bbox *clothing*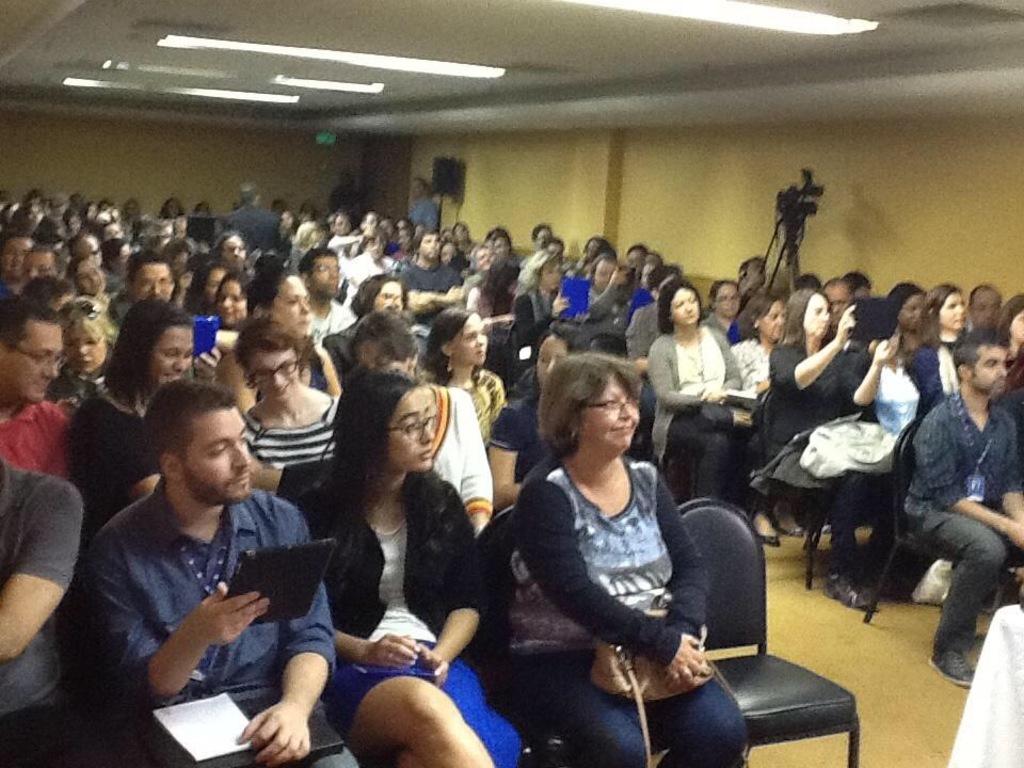
(346, 250, 397, 285)
